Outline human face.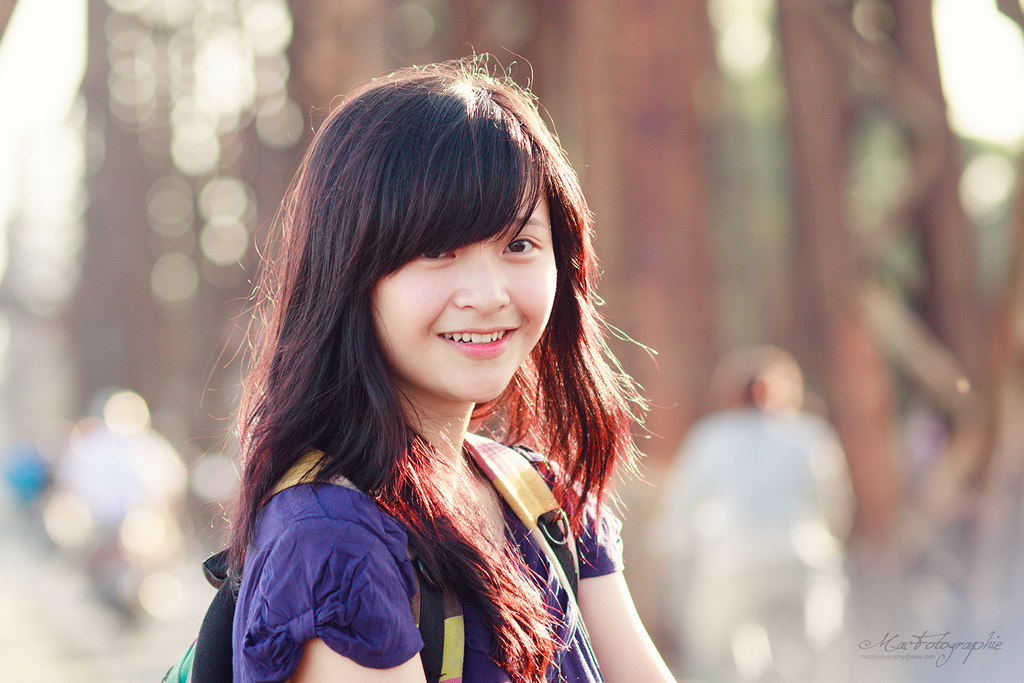
Outline: [x1=369, y1=175, x2=557, y2=401].
